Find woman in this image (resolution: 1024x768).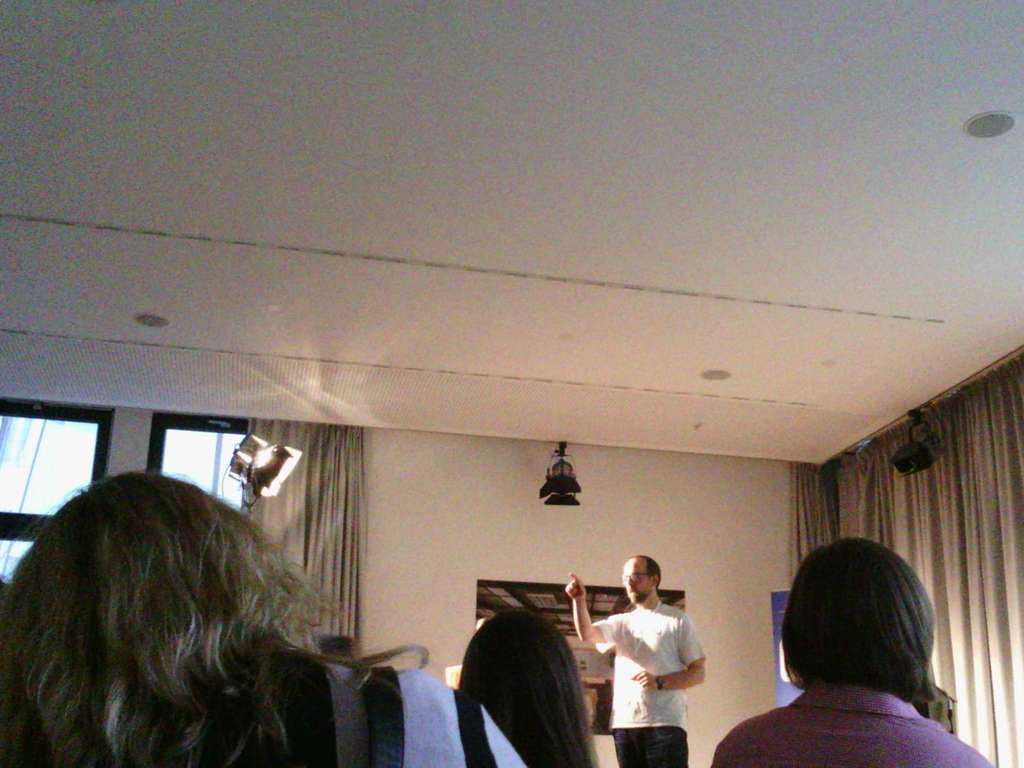
box(454, 601, 602, 767).
